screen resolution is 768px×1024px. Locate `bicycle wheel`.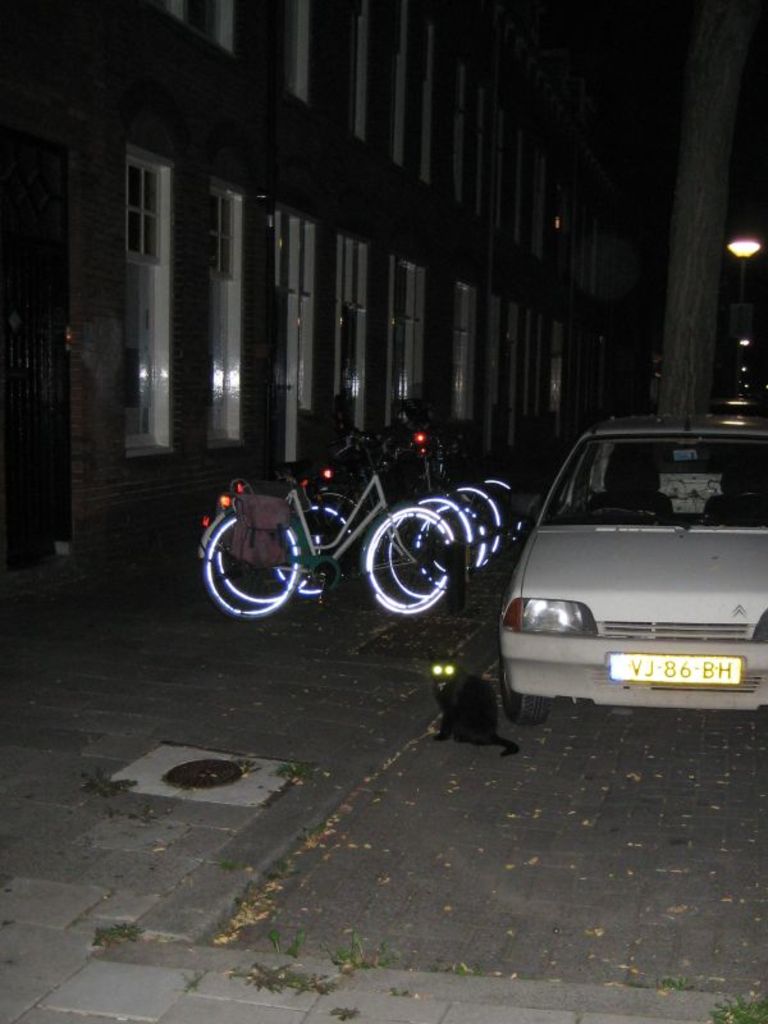
(x1=212, y1=518, x2=292, y2=603).
